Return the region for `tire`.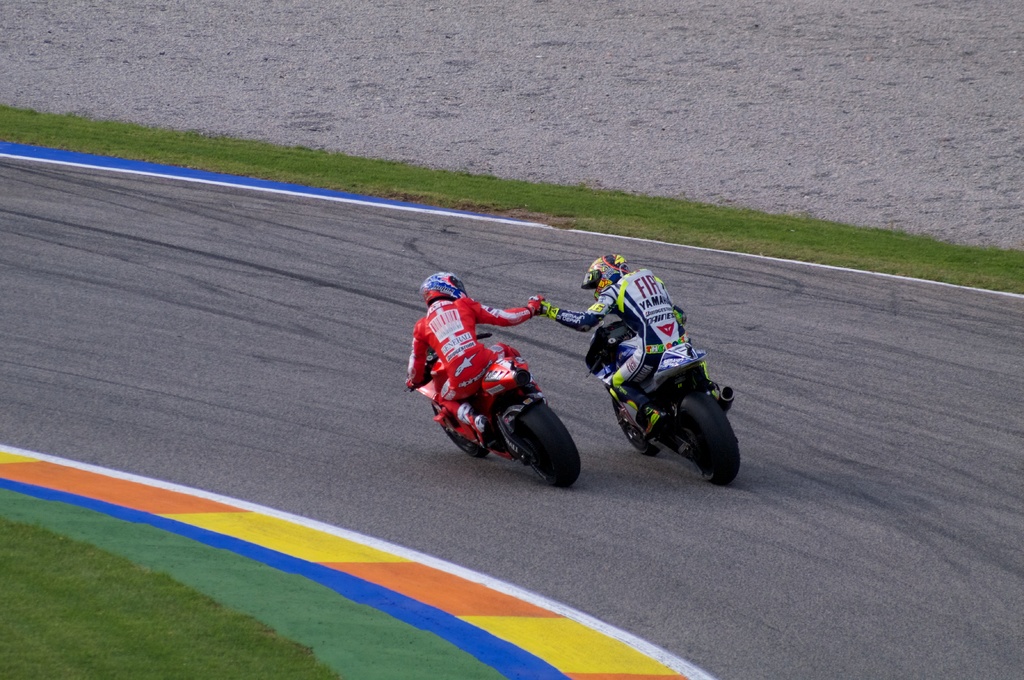
crop(616, 393, 659, 453).
